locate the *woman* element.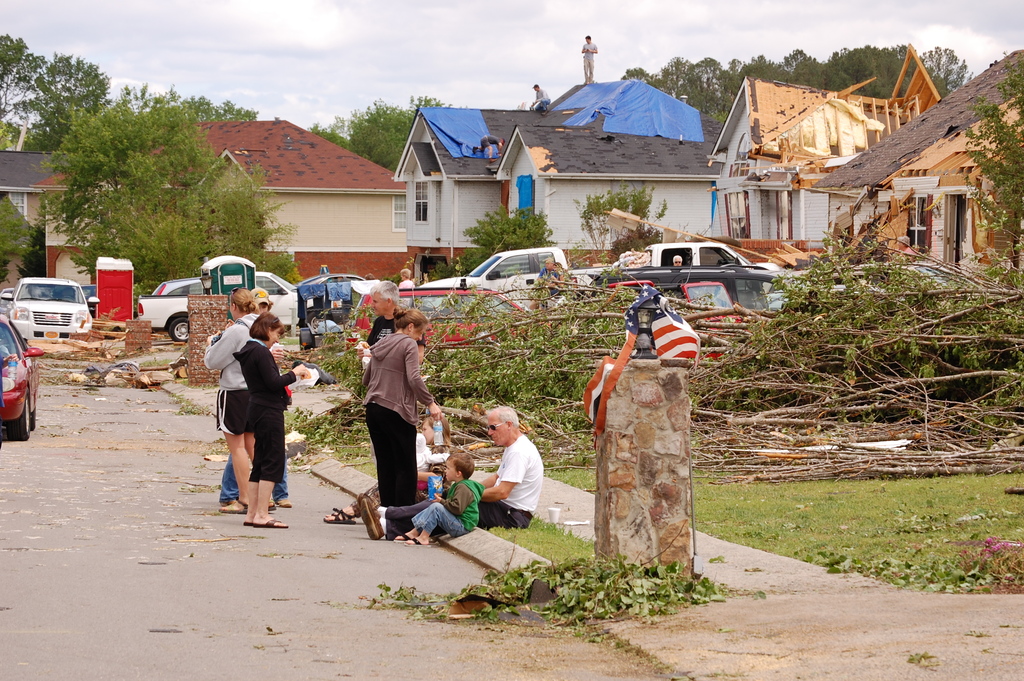
Element bbox: x1=215, y1=290, x2=266, y2=523.
